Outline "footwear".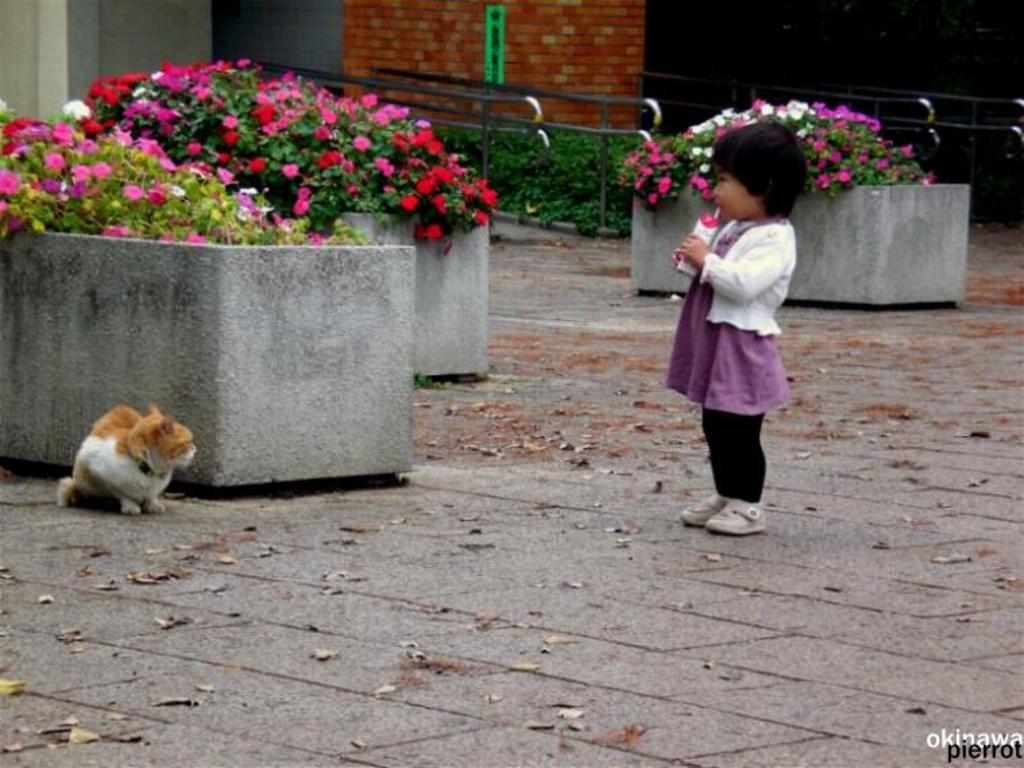
Outline: 681/489/726/524.
